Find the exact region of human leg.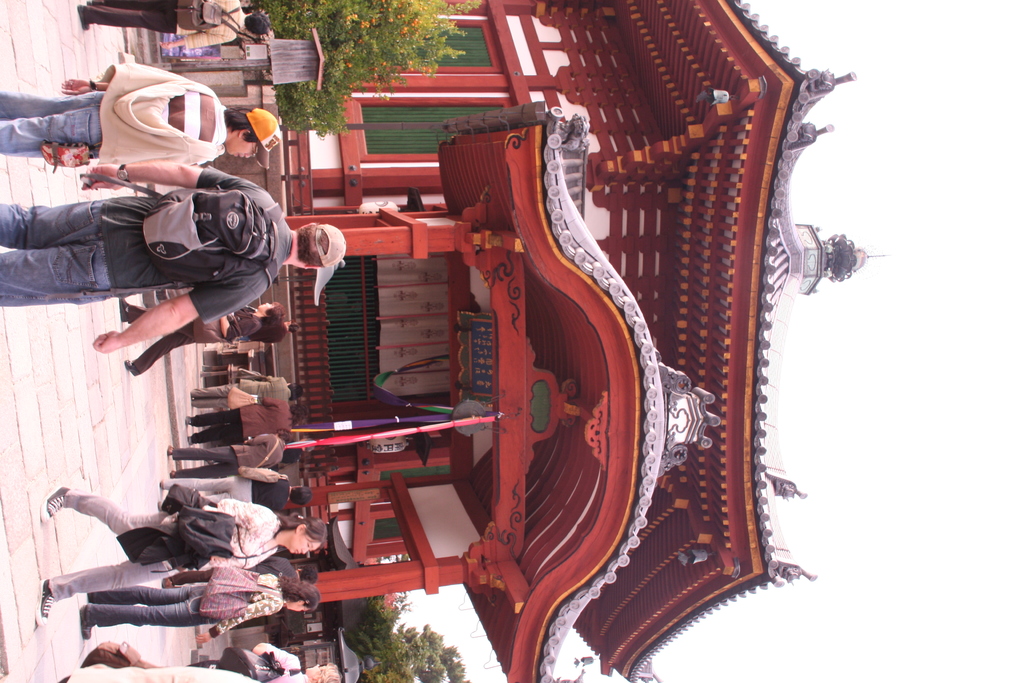
Exact region: region(188, 411, 229, 419).
